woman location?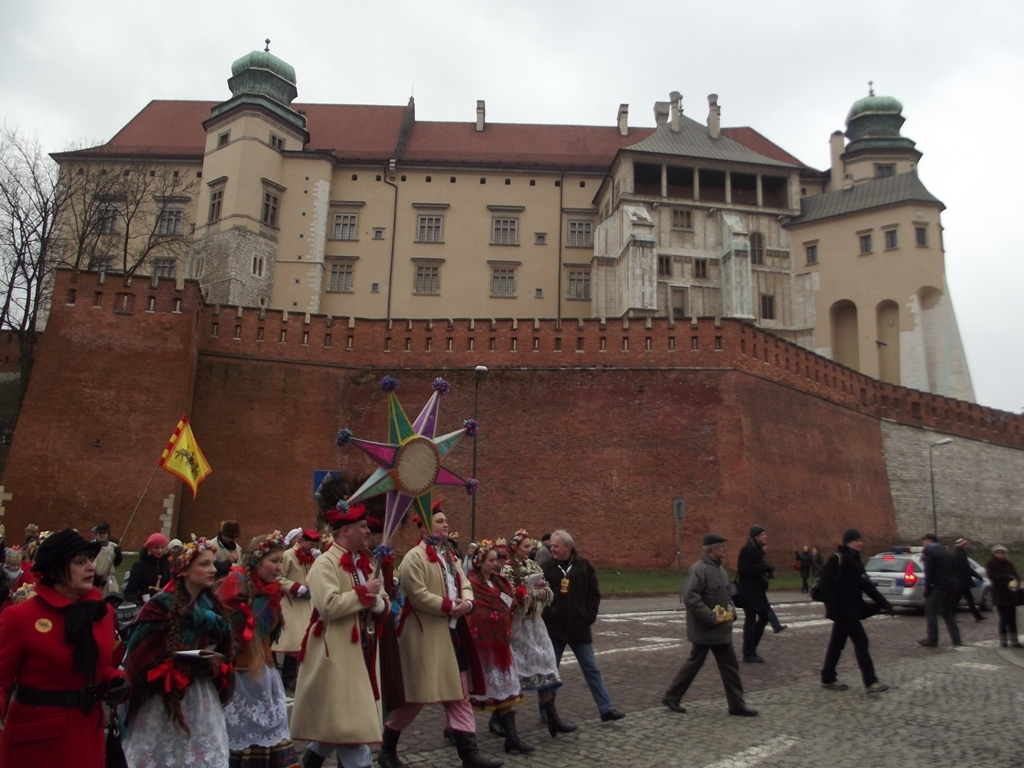
213,529,297,767
